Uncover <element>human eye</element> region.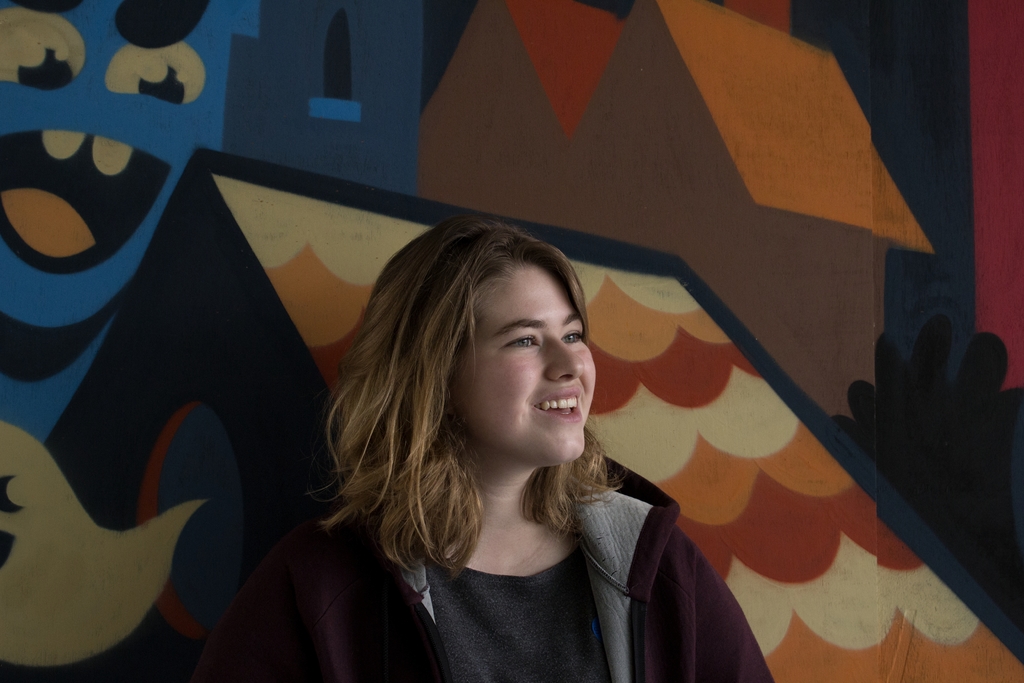
Uncovered: <box>502,334,540,349</box>.
